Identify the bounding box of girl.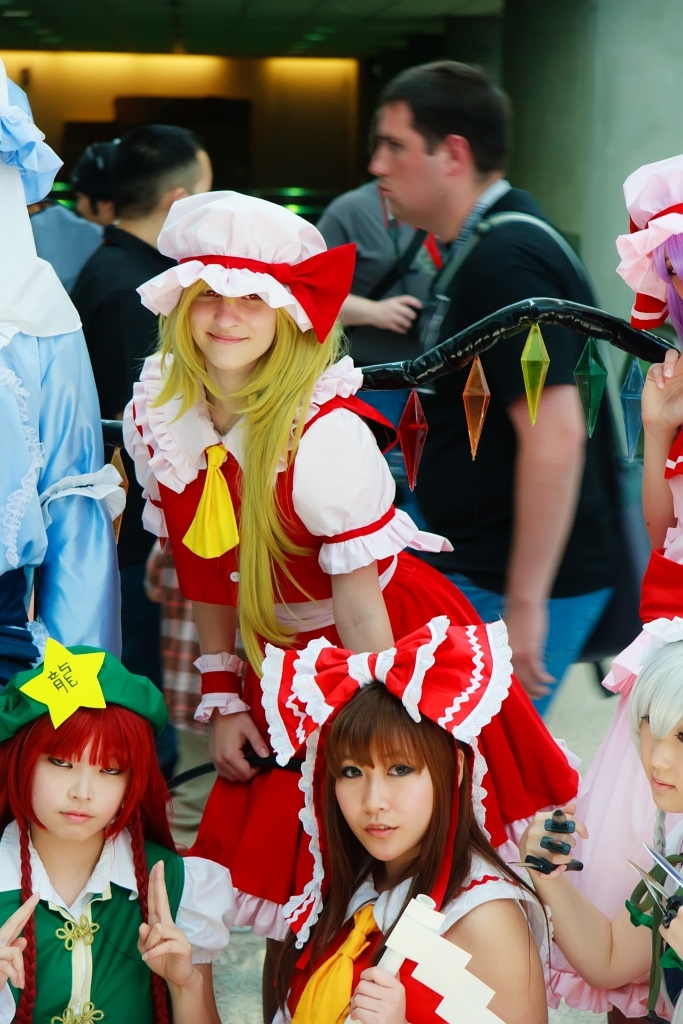
0/652/225/1023.
